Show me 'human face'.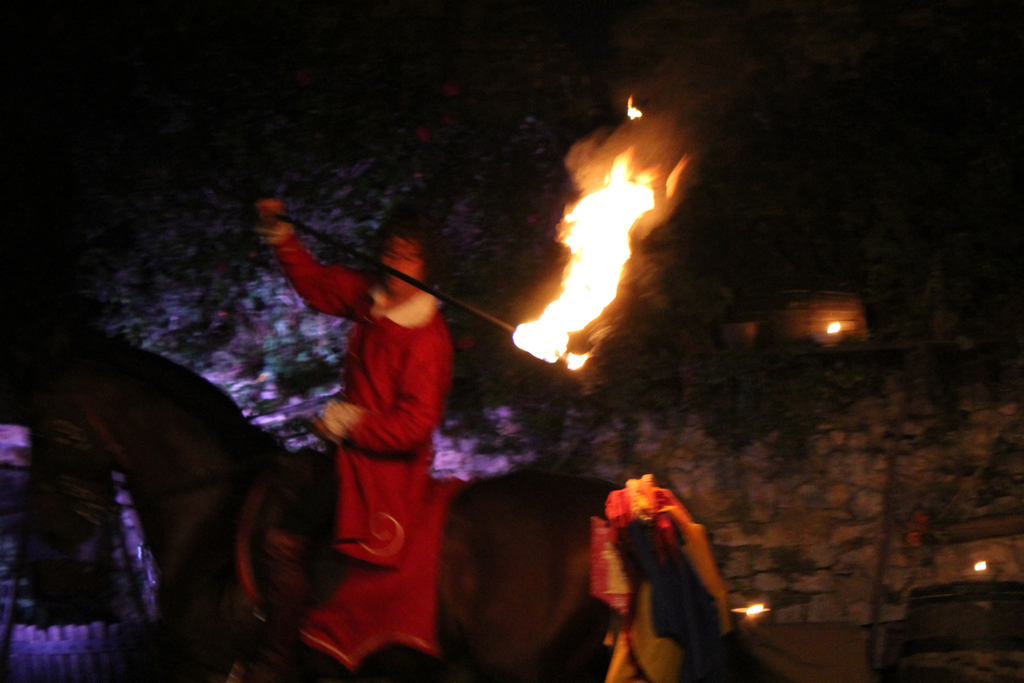
'human face' is here: x1=376 y1=236 x2=419 y2=298.
